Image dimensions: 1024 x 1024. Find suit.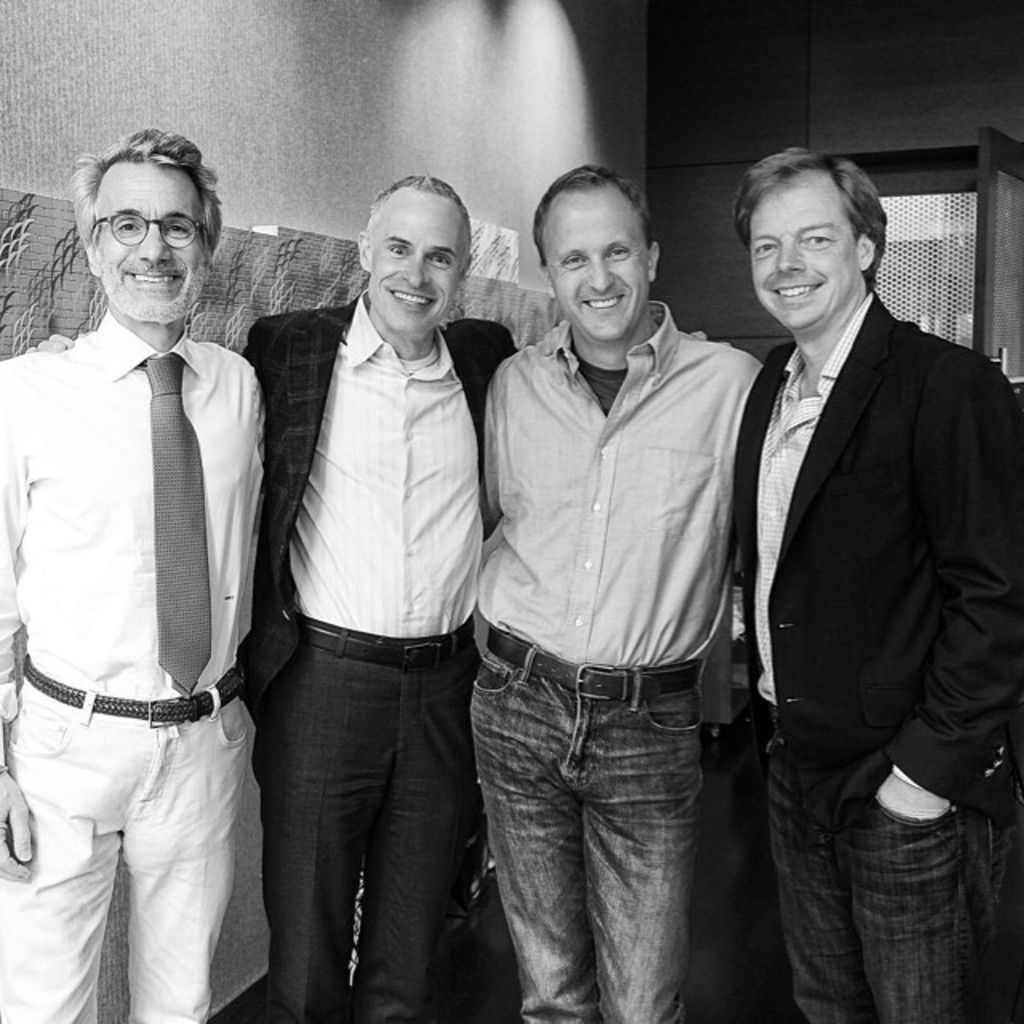
left=232, top=288, right=523, bottom=1022.
